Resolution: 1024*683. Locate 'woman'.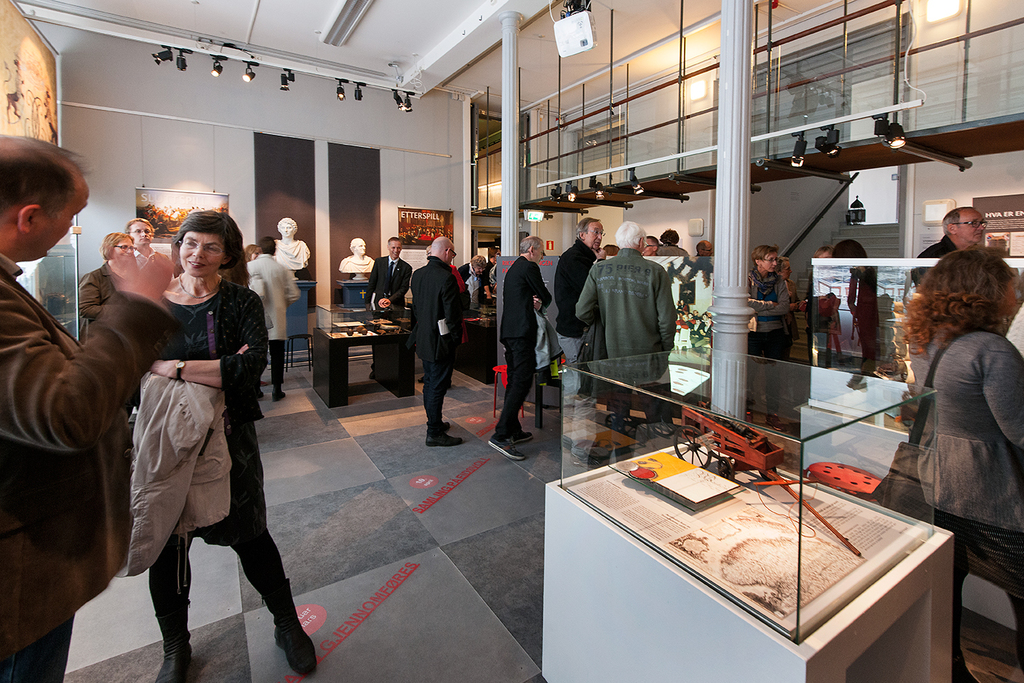
<bbox>103, 208, 321, 682</bbox>.
